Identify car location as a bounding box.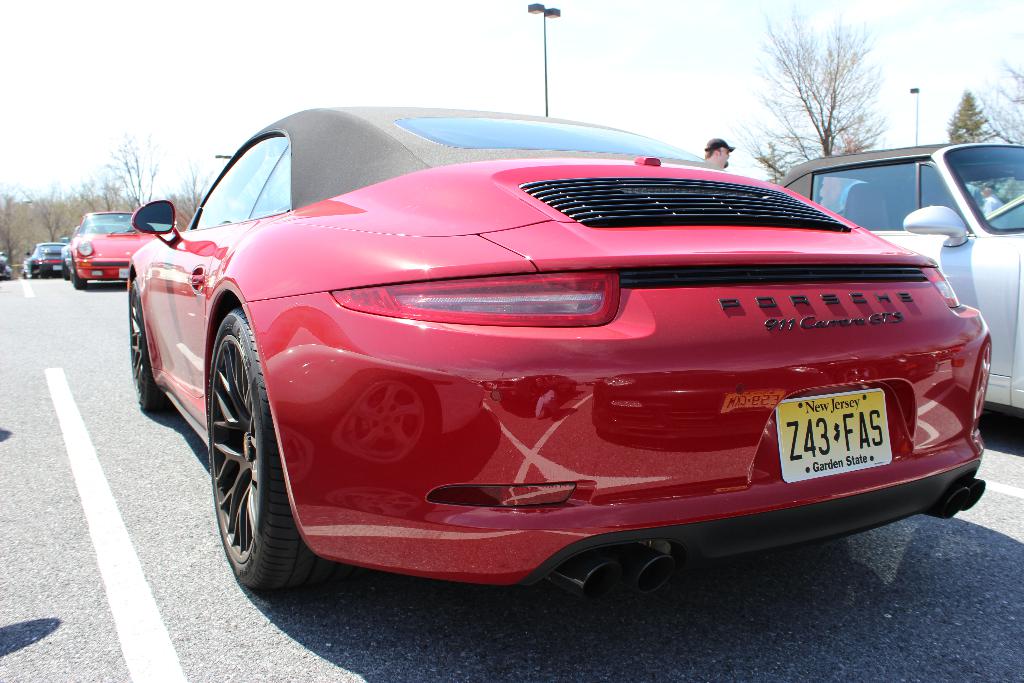
771/140/1023/415.
